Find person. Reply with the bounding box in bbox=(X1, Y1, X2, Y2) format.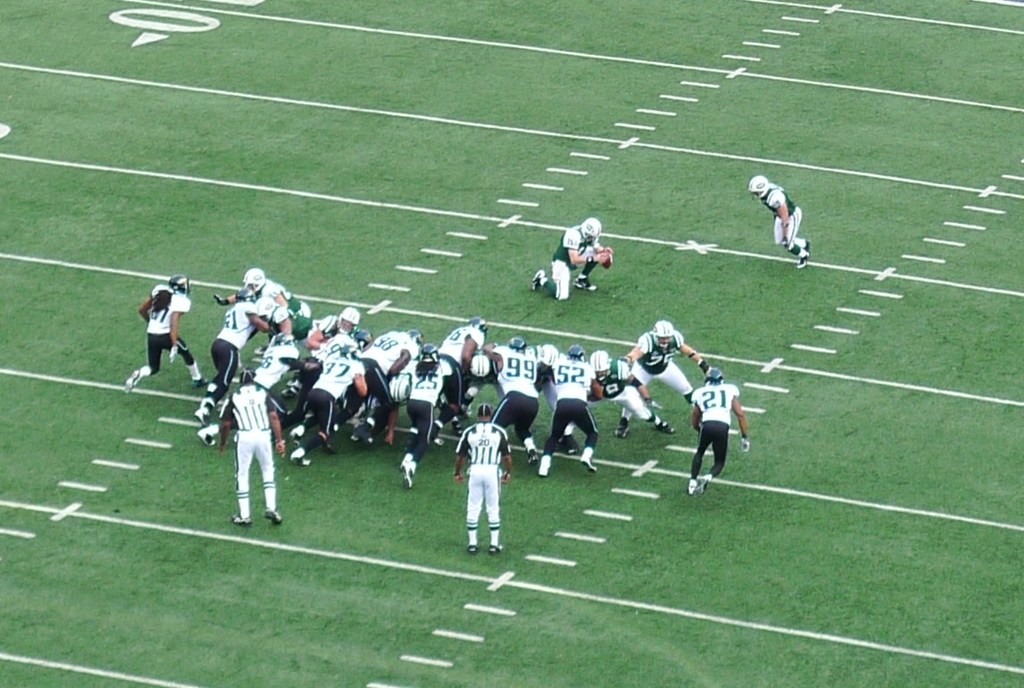
bbox=(126, 276, 204, 387).
